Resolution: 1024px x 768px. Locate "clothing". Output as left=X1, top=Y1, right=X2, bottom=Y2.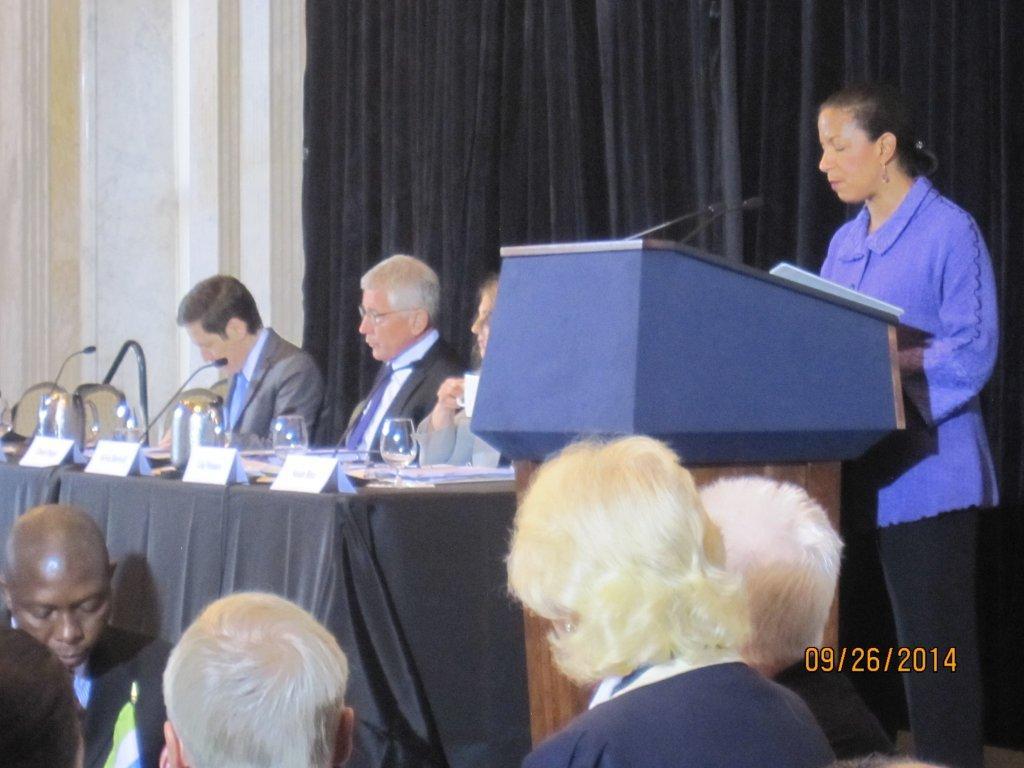
left=521, top=643, right=839, bottom=766.
